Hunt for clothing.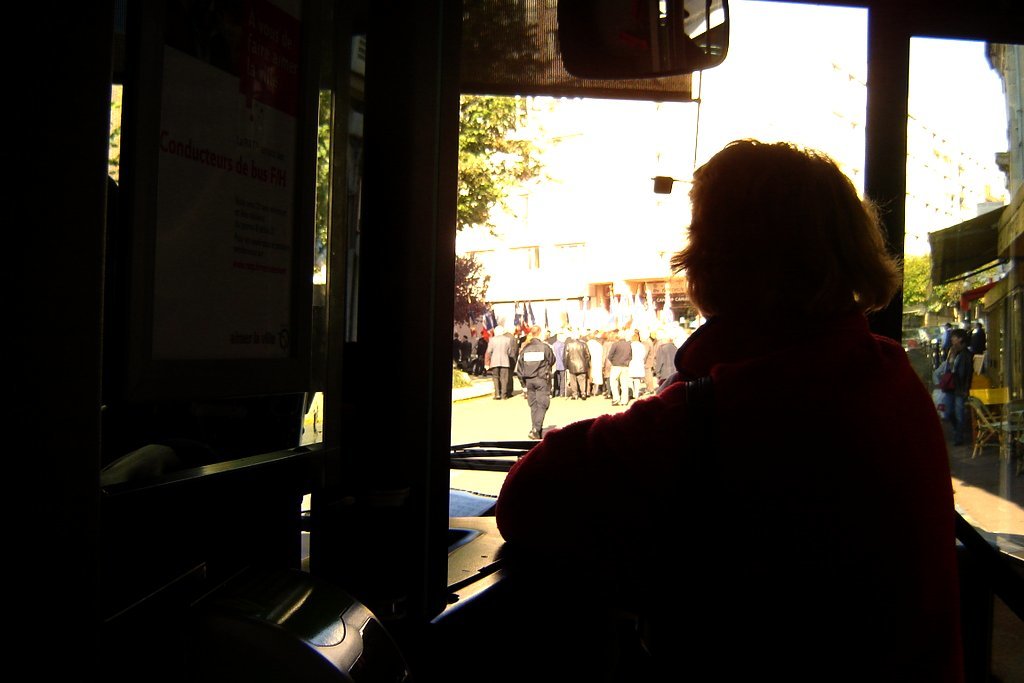
Hunted down at left=513, top=227, right=972, bottom=682.
